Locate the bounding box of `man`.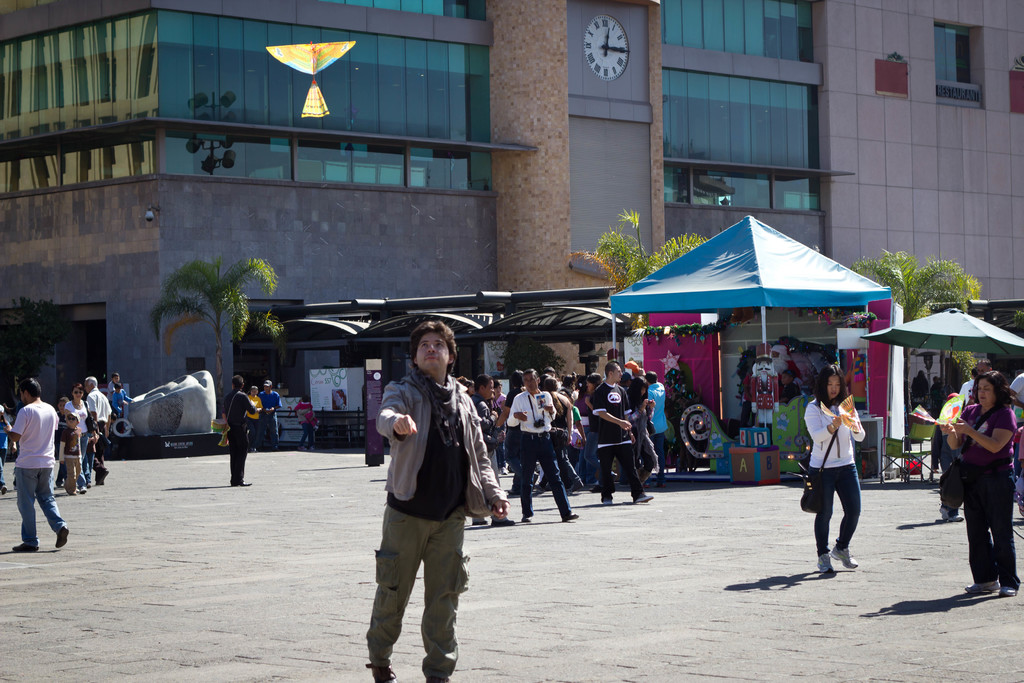
Bounding box: <bbox>1005, 375, 1023, 426</bbox>.
